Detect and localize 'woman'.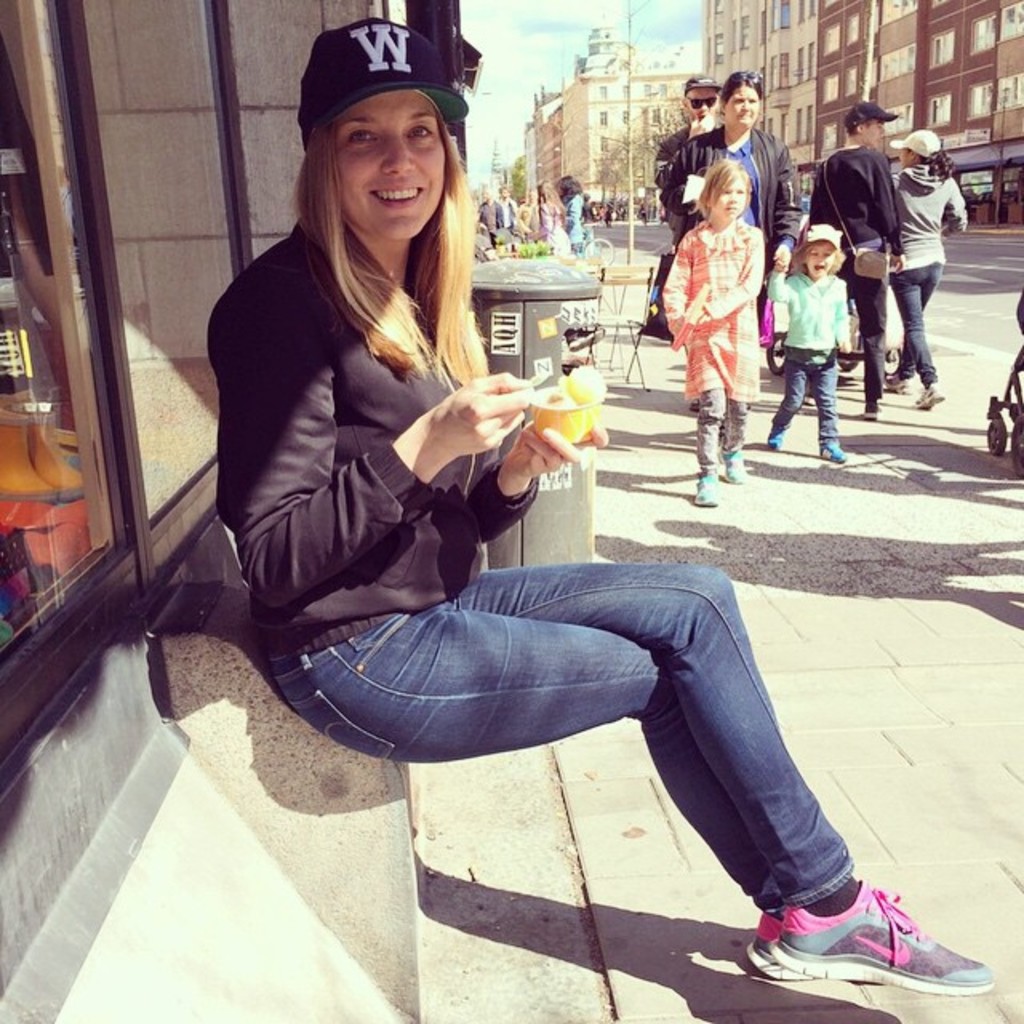
Localized at bbox=[538, 187, 558, 246].
